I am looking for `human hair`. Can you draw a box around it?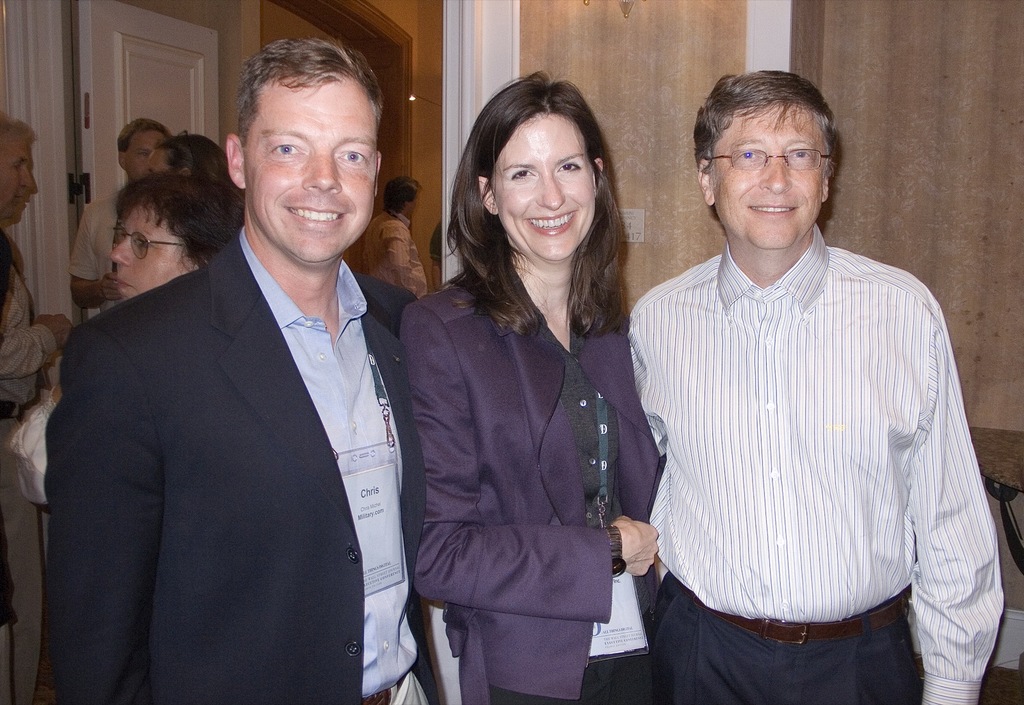
Sure, the bounding box is box=[232, 28, 387, 130].
